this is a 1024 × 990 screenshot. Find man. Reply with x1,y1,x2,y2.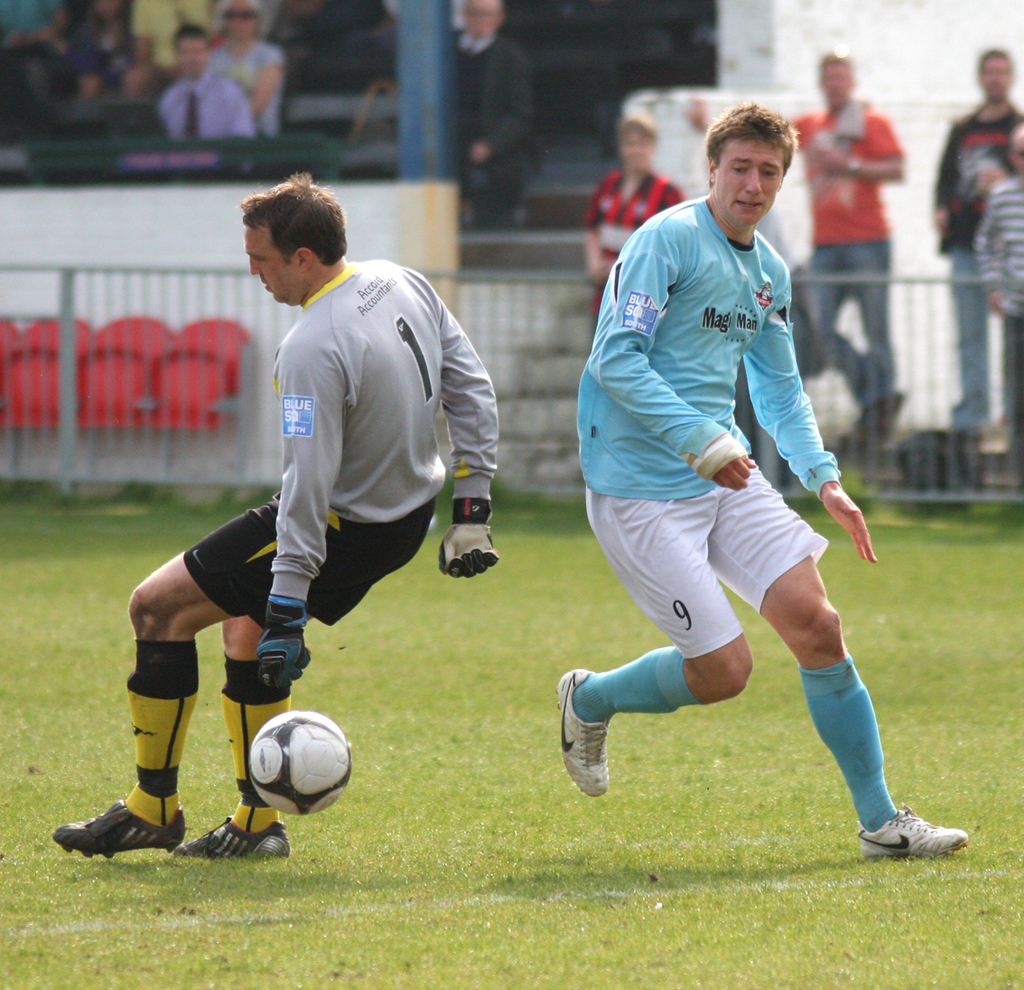
551,86,870,917.
